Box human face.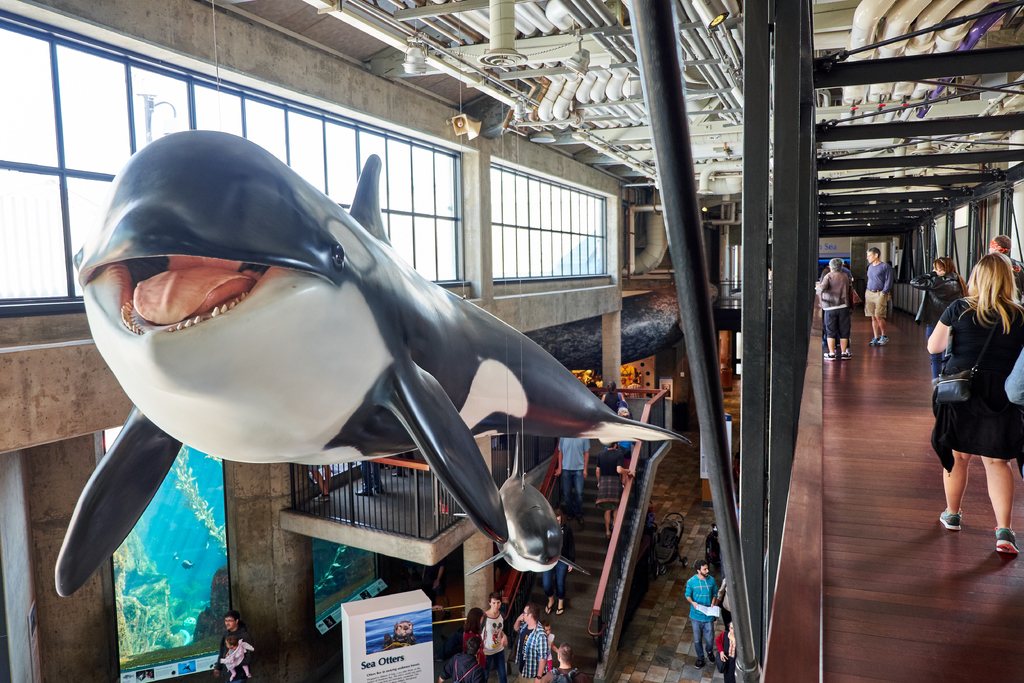
{"left": 225, "top": 618, "right": 234, "bottom": 629}.
